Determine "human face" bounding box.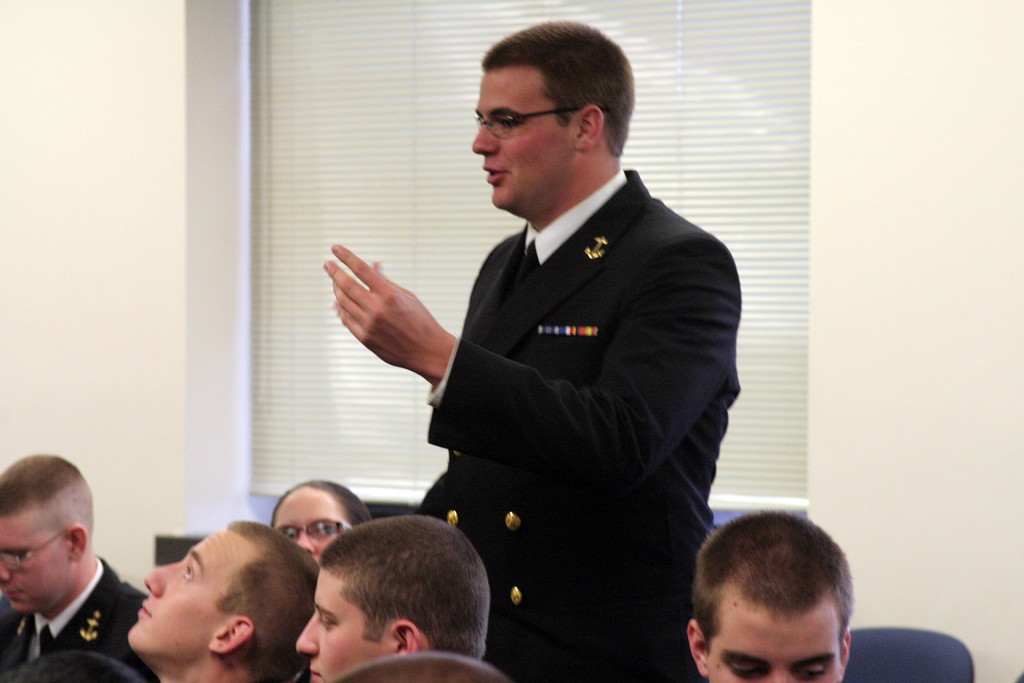
Determined: 298/567/399/682.
